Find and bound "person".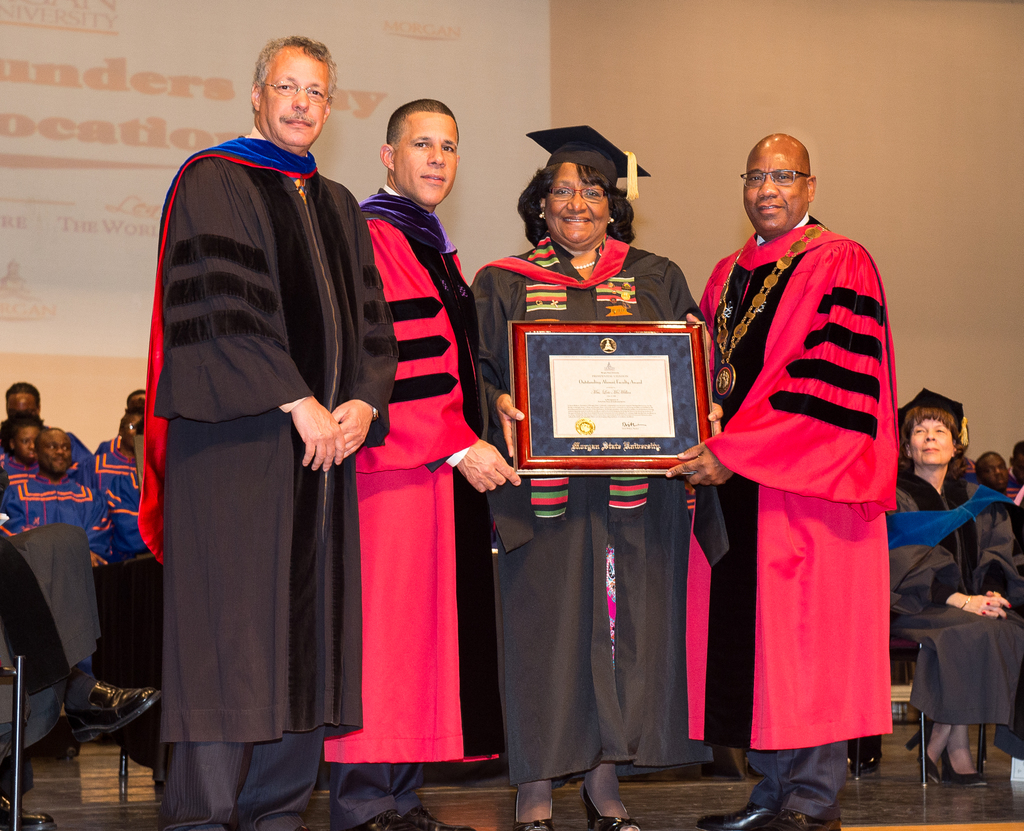
Bound: region(888, 385, 1023, 787).
